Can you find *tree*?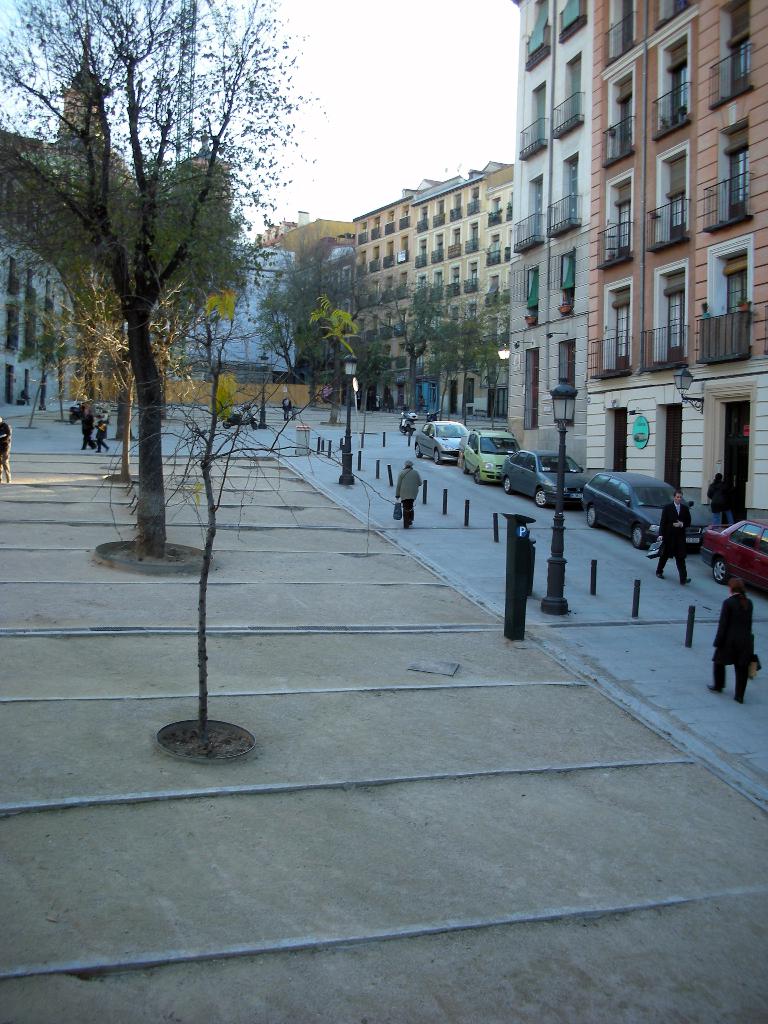
Yes, bounding box: bbox=[418, 308, 507, 421].
